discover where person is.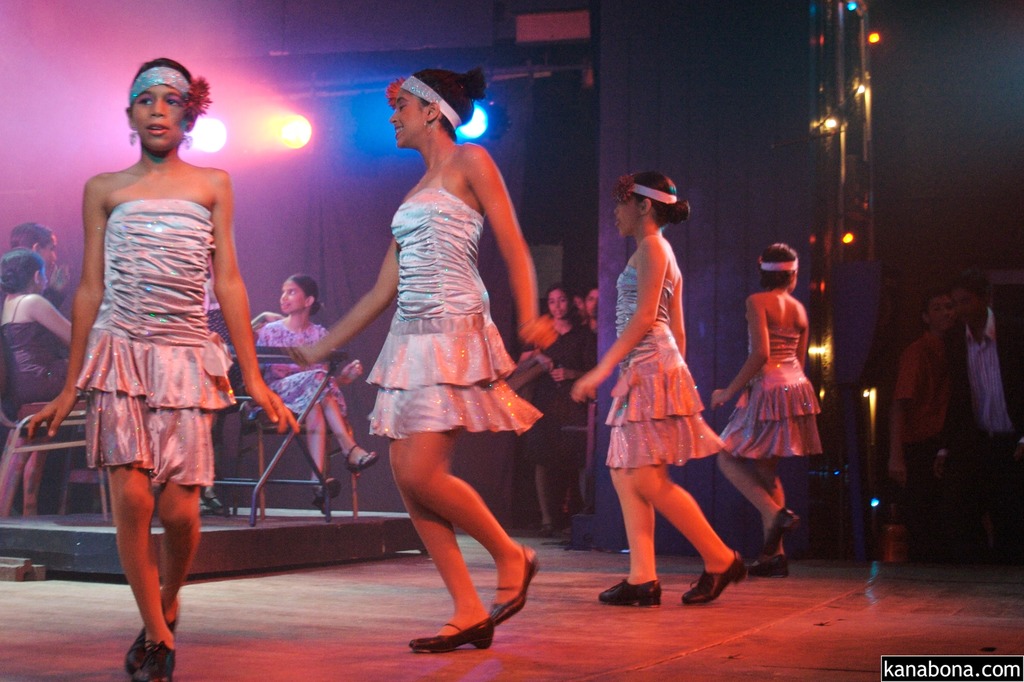
Discovered at [x1=22, y1=56, x2=298, y2=681].
